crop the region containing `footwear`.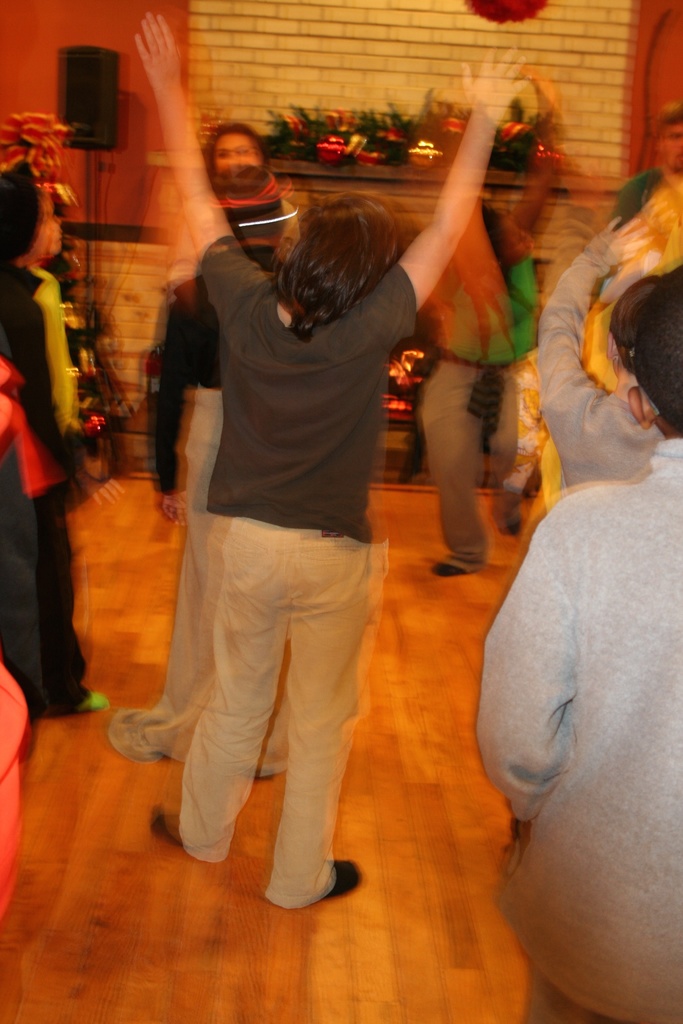
Crop region: bbox=(54, 694, 114, 712).
